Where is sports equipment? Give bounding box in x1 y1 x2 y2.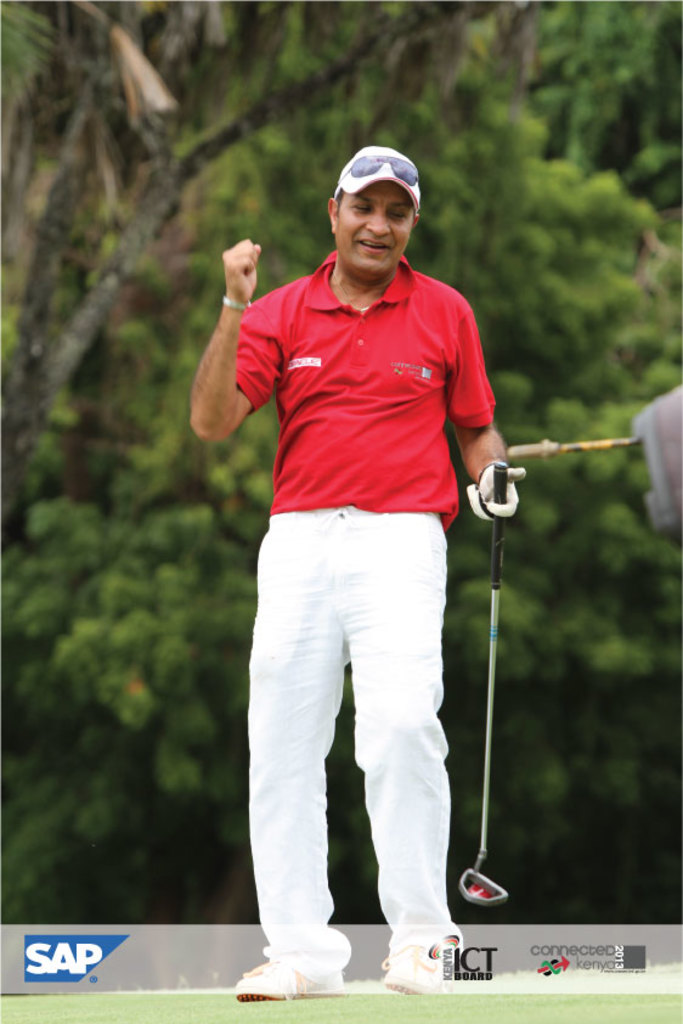
458 462 510 911.
